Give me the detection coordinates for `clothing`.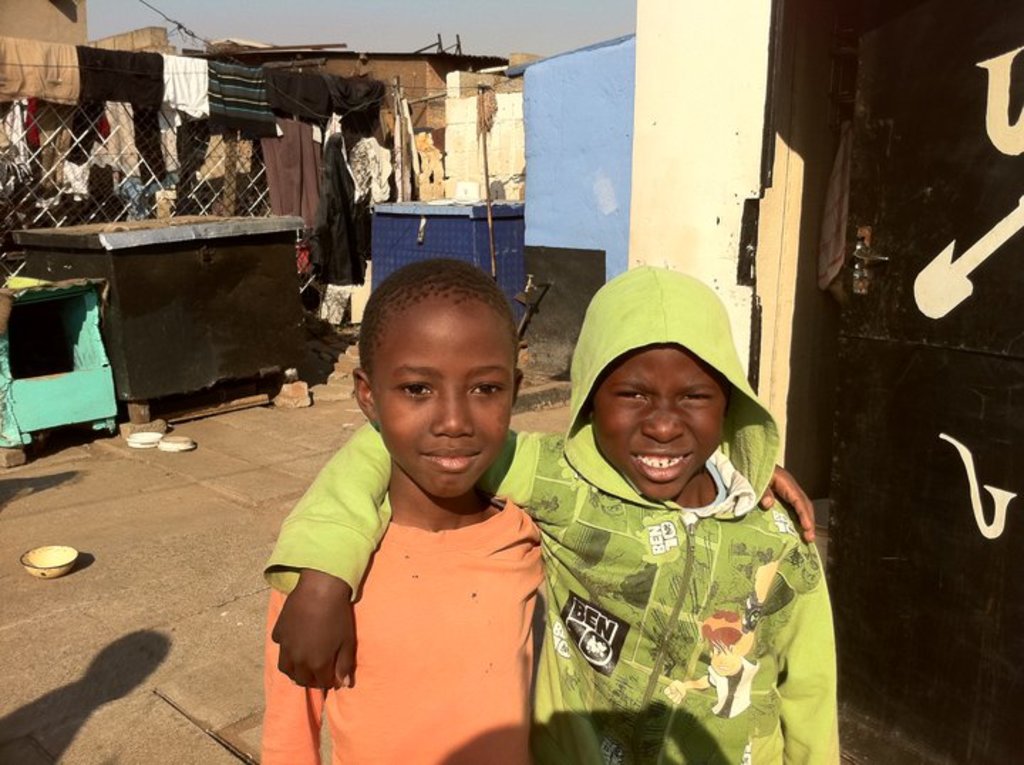
crop(75, 41, 168, 175).
